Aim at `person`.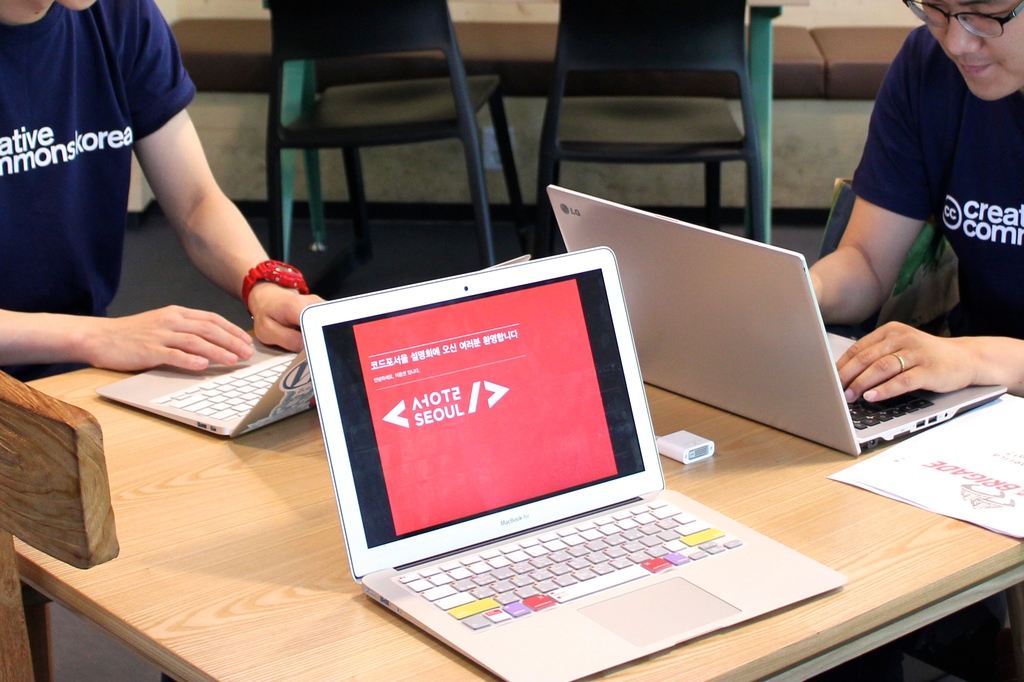
Aimed at 808 0 1023 403.
